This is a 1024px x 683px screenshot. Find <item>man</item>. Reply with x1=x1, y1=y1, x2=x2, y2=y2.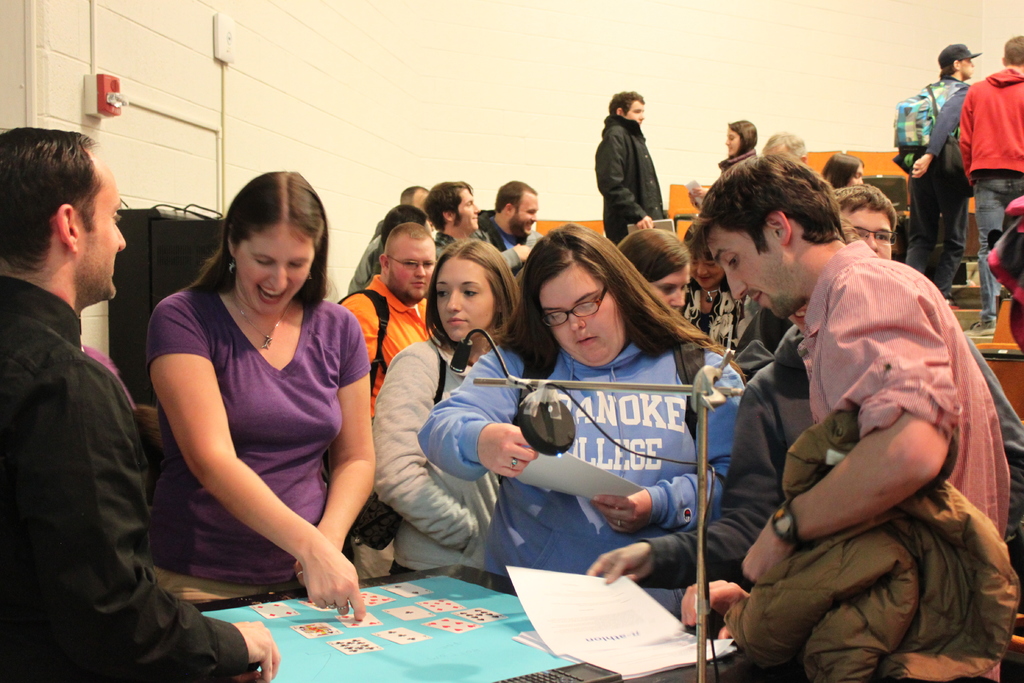
x1=366, y1=202, x2=432, y2=282.
